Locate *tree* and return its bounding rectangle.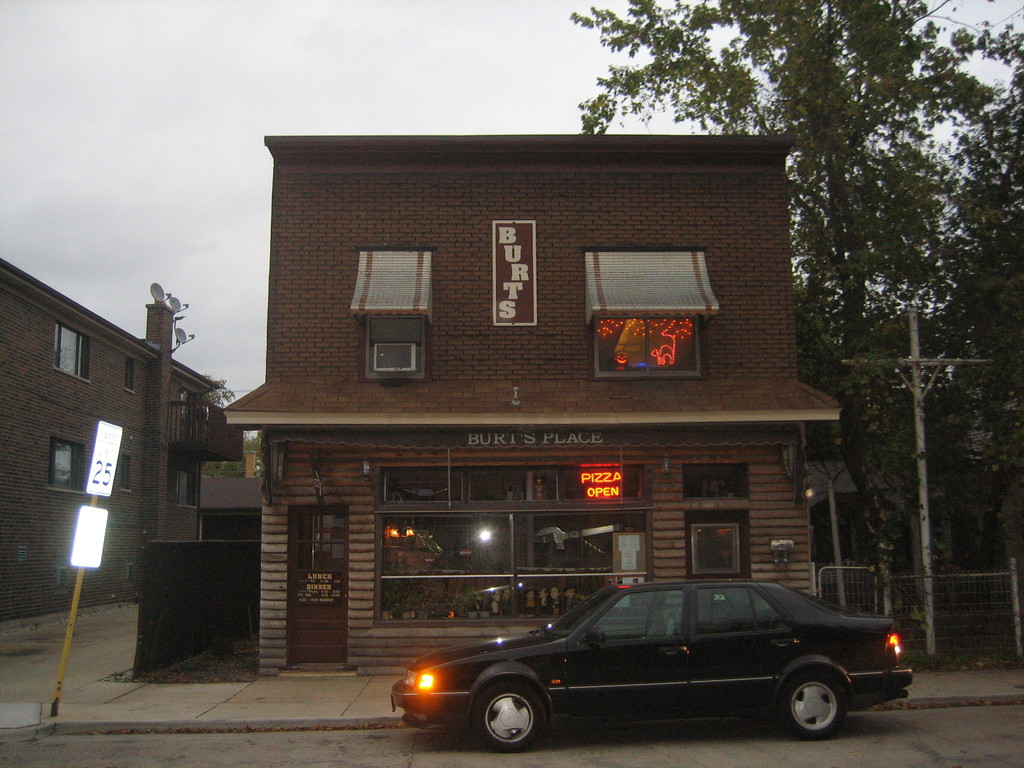
box(575, 0, 1023, 643).
